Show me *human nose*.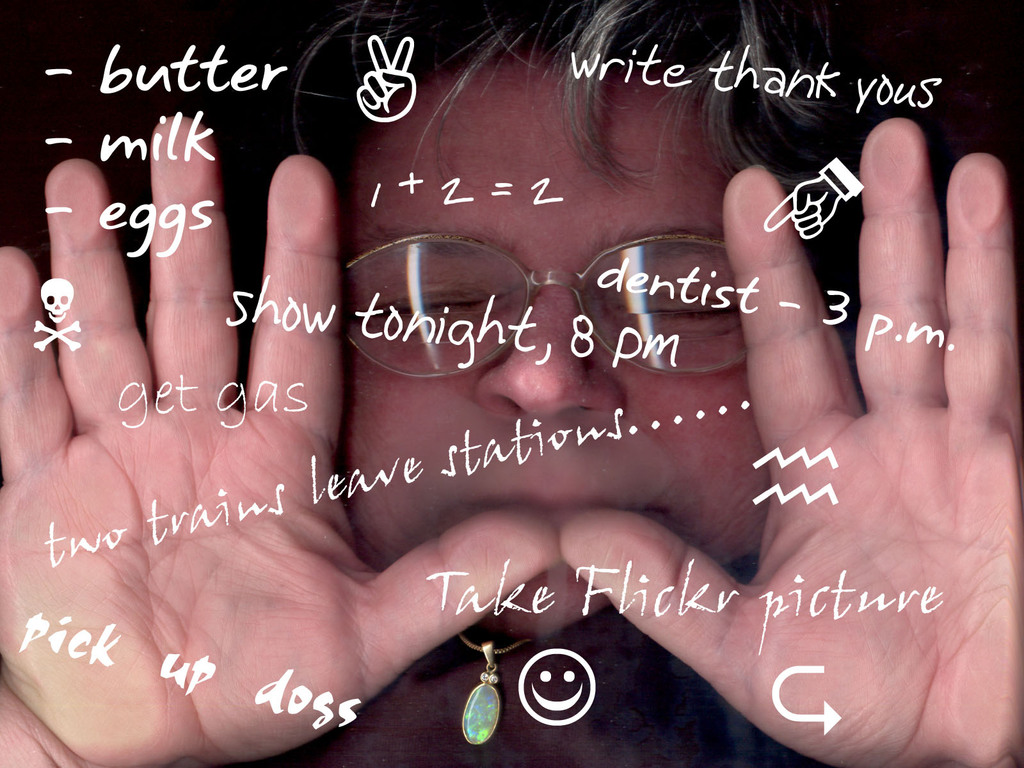
*human nose* is here: region(461, 293, 623, 435).
